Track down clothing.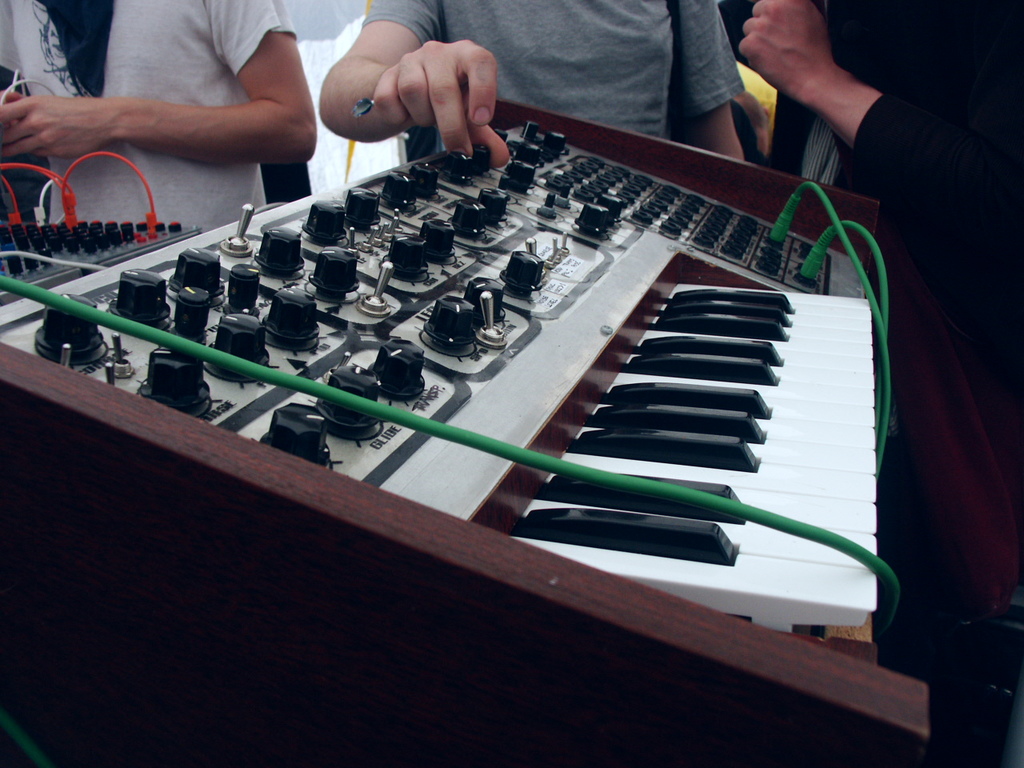
Tracked to <box>767,0,1023,767</box>.
